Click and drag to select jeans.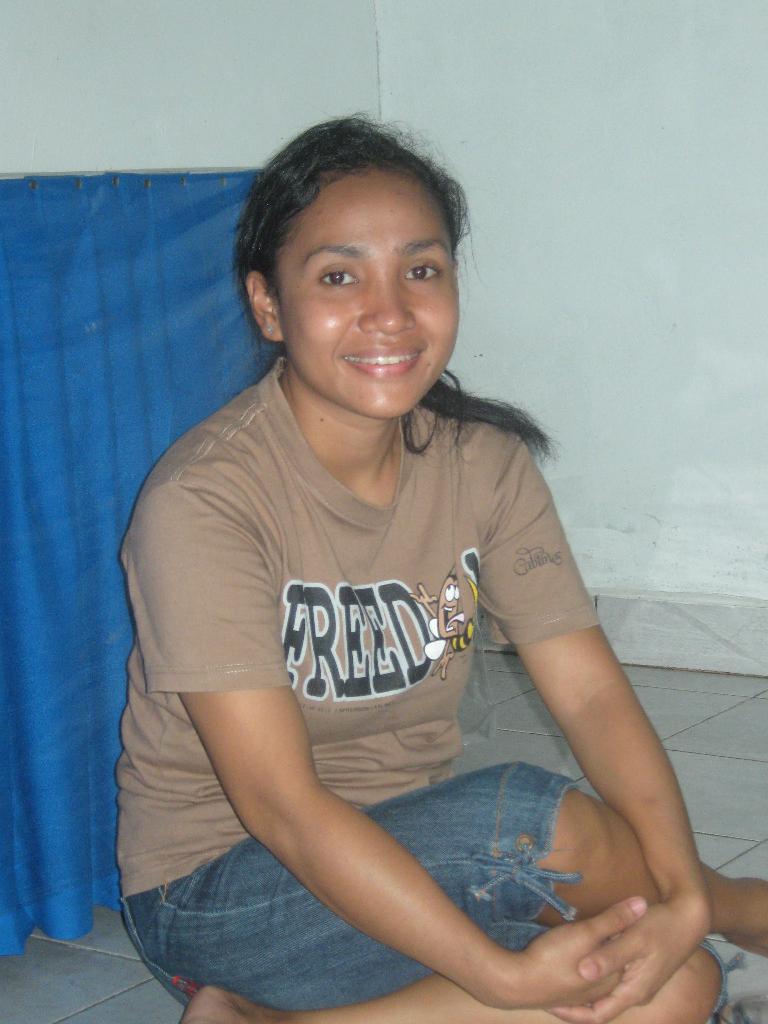
Selection: 116, 757, 581, 1007.
